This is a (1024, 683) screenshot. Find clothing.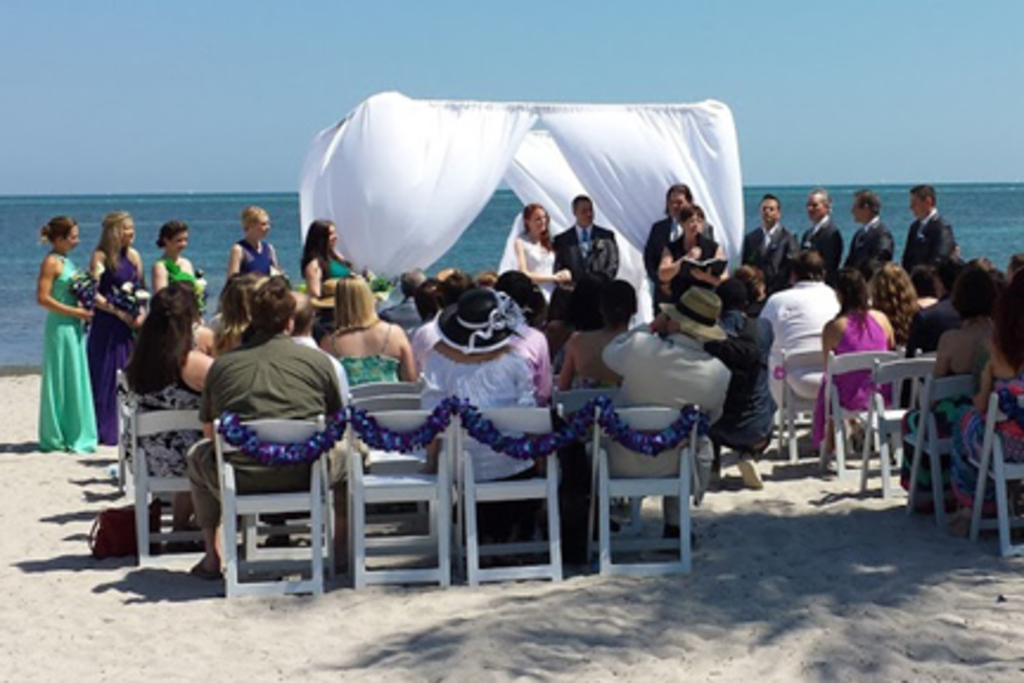
Bounding box: 111 356 199 477.
